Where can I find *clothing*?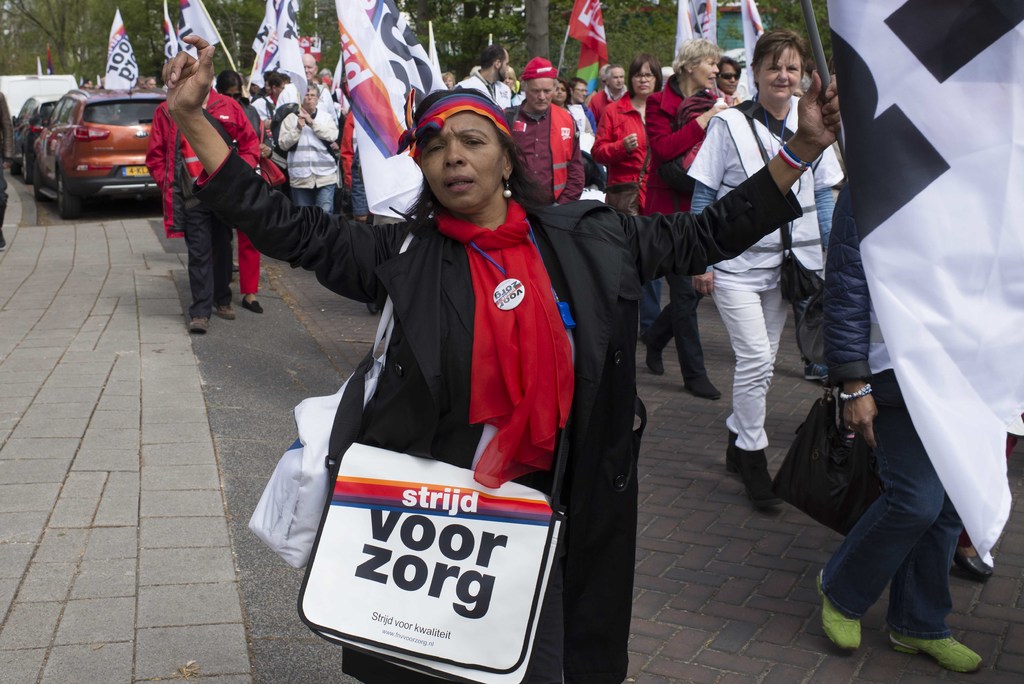
You can find it at 0, 90, 13, 200.
